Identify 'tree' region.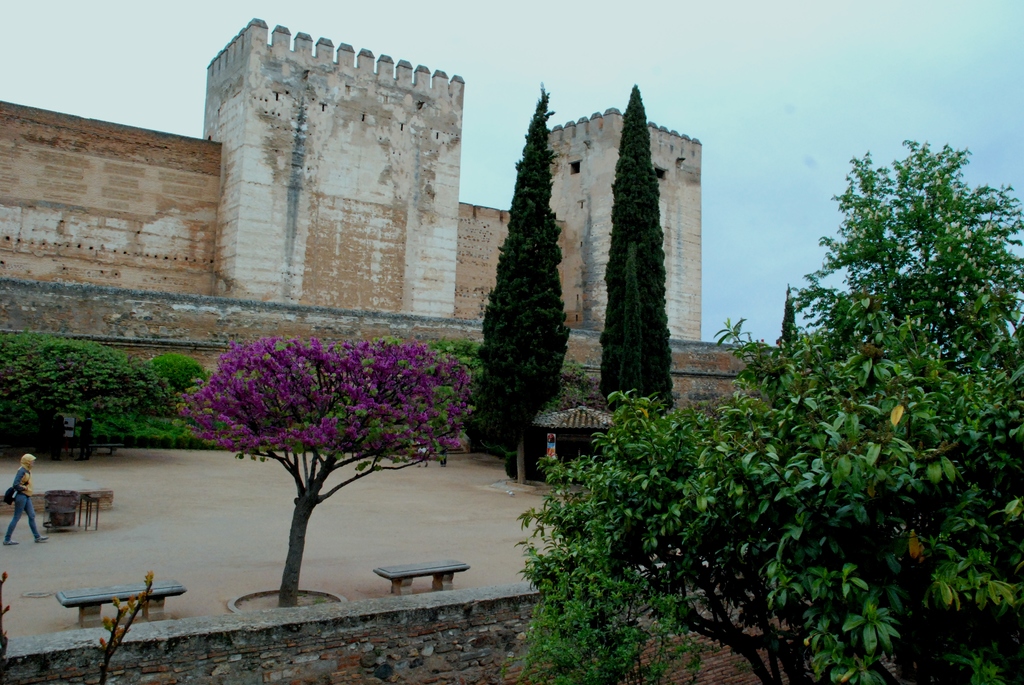
Region: BBox(468, 79, 578, 455).
